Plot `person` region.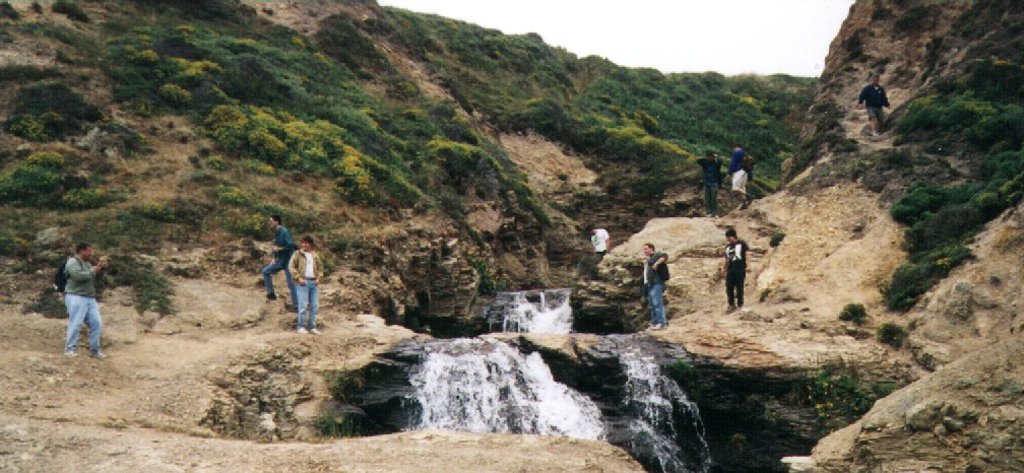
Plotted at [726, 149, 750, 211].
